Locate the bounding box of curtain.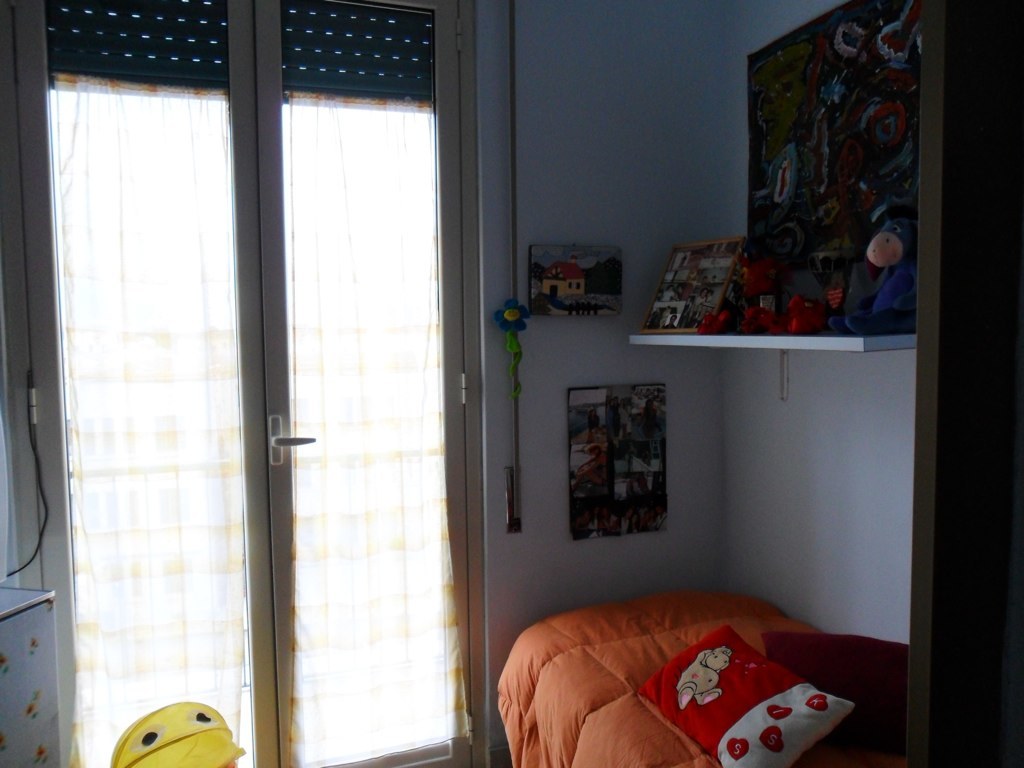
Bounding box: bbox(280, 0, 471, 767).
